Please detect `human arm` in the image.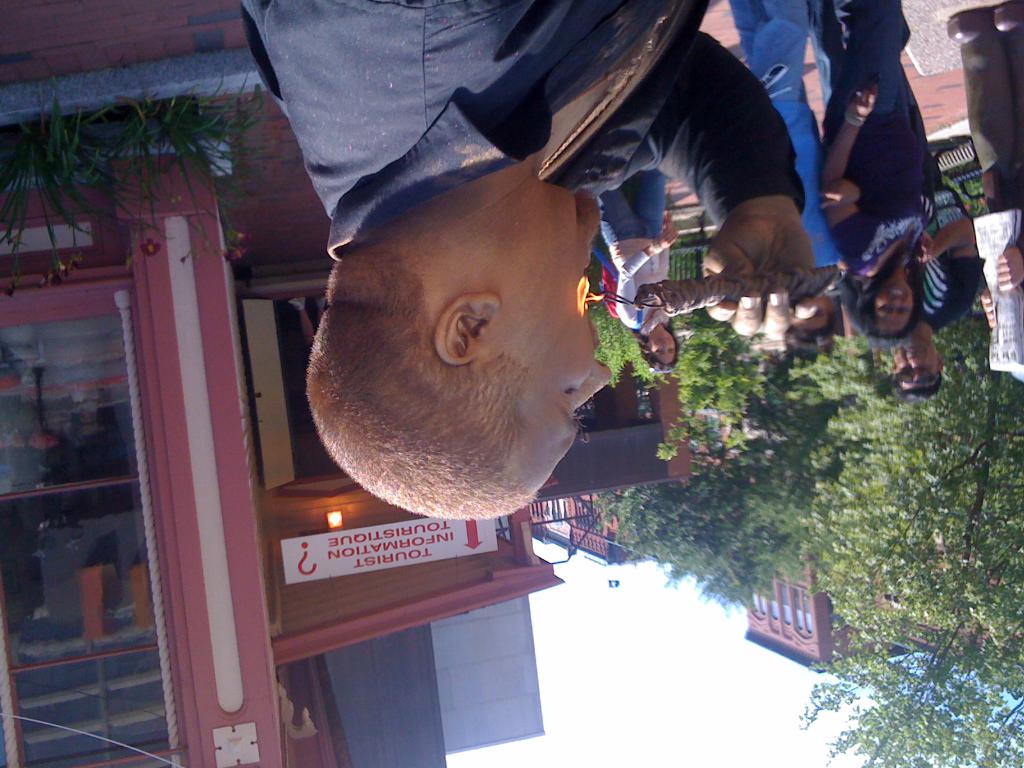
box=[997, 246, 1023, 294].
